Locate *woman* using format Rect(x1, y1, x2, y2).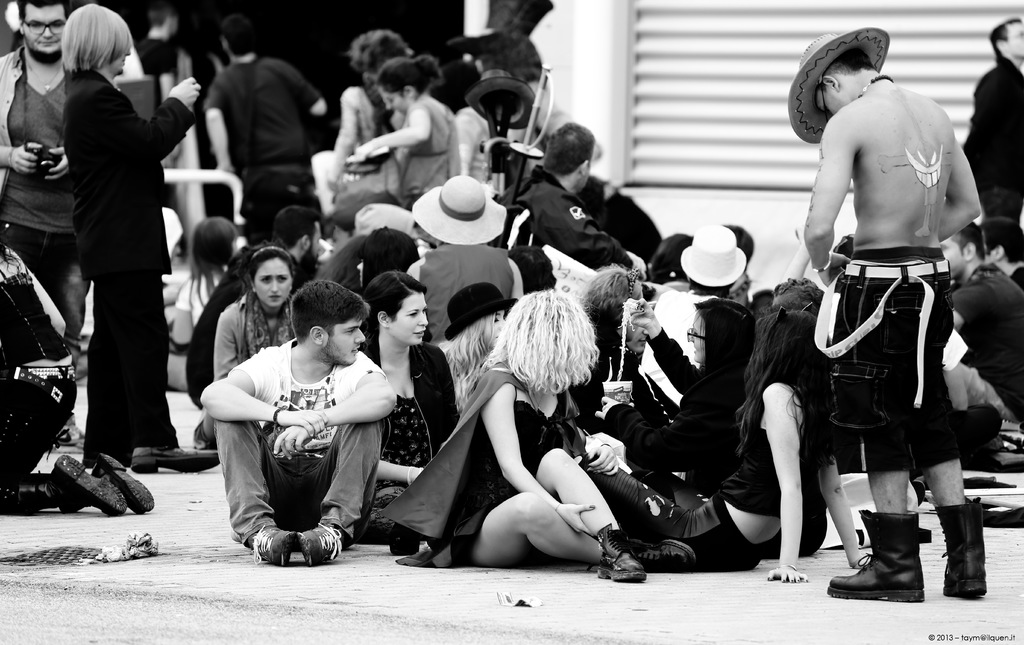
Rect(581, 267, 683, 430).
